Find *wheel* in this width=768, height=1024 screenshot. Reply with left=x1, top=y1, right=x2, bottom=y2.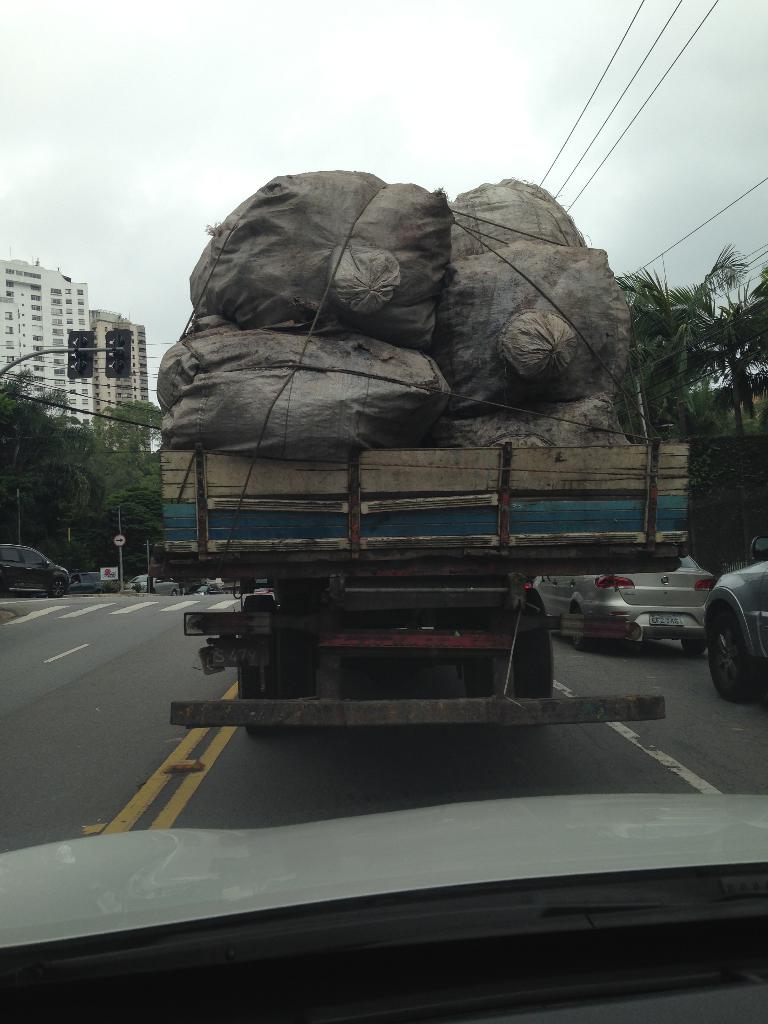
left=562, top=611, right=591, bottom=659.
